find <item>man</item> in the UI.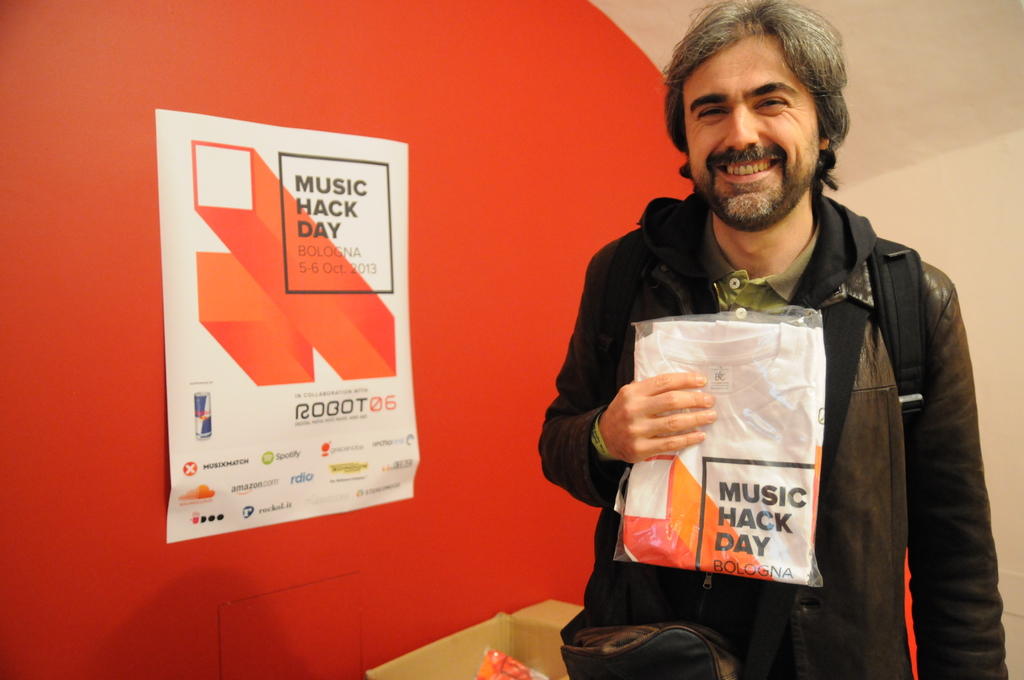
UI element at Rect(563, 47, 1002, 679).
